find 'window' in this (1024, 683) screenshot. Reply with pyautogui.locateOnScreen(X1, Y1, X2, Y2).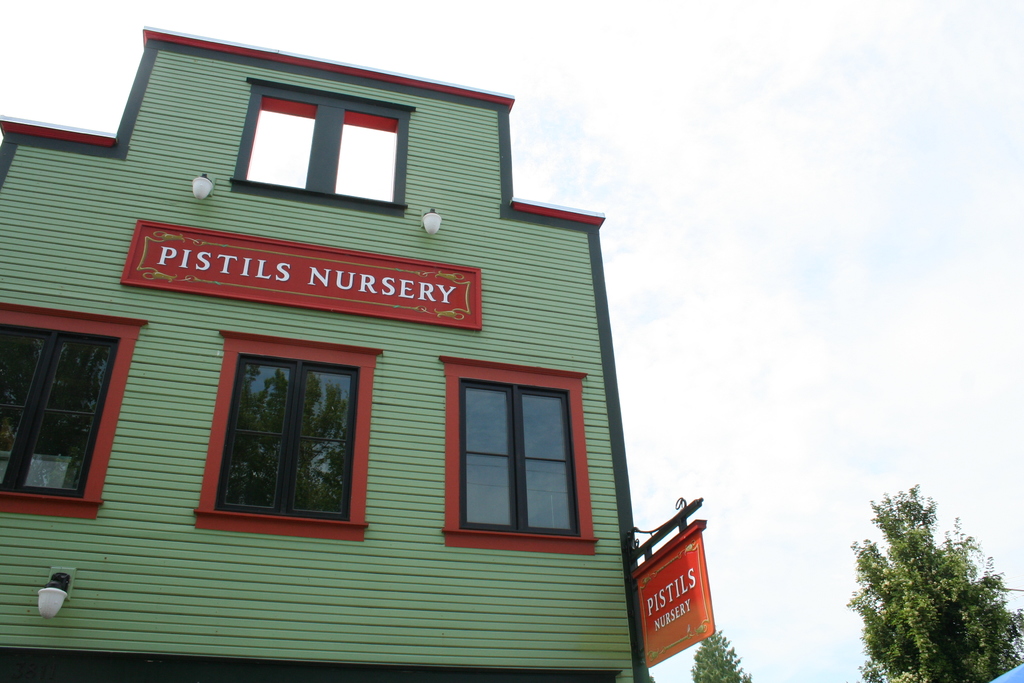
pyautogui.locateOnScreen(0, 296, 149, 525).
